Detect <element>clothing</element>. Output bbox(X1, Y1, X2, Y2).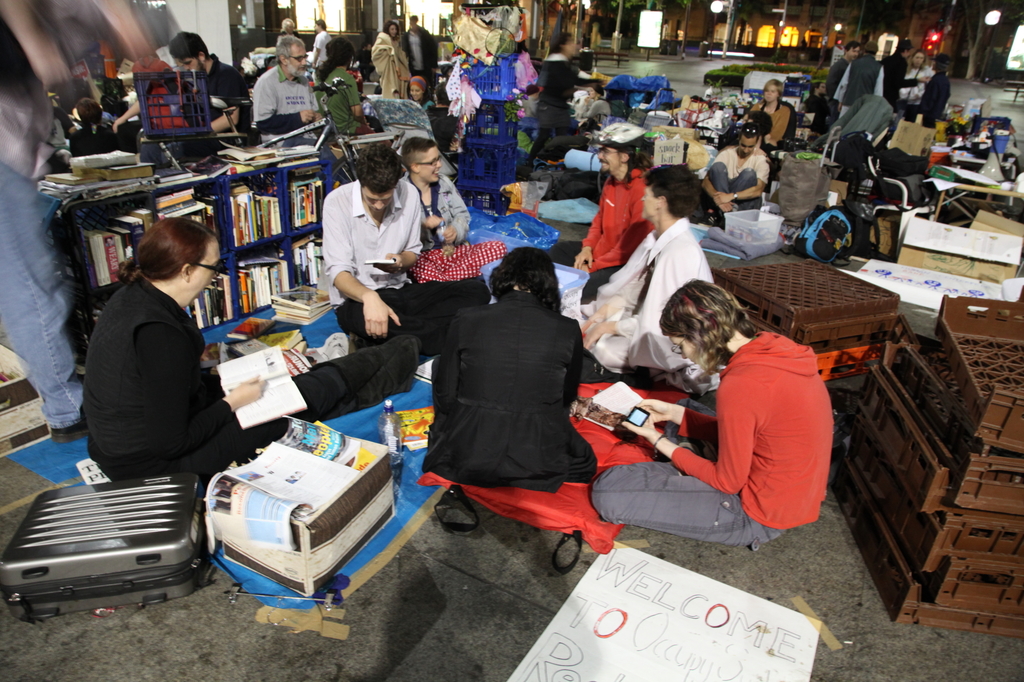
bbox(572, 214, 719, 374).
